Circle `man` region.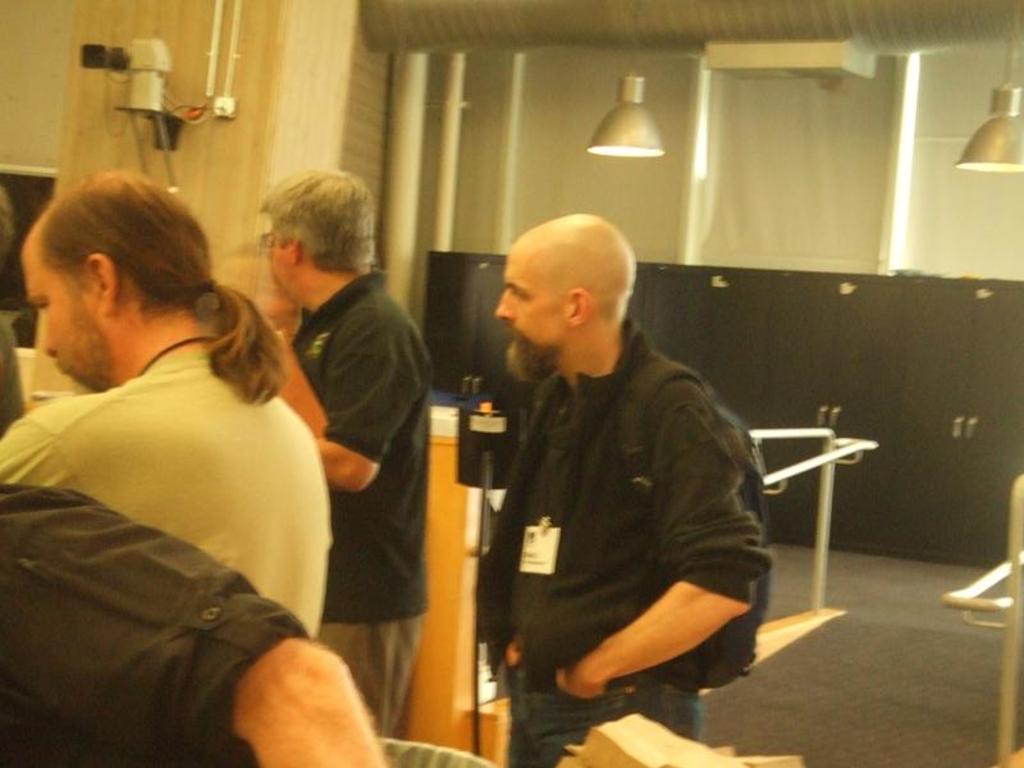
Region: <region>0, 479, 389, 767</region>.
